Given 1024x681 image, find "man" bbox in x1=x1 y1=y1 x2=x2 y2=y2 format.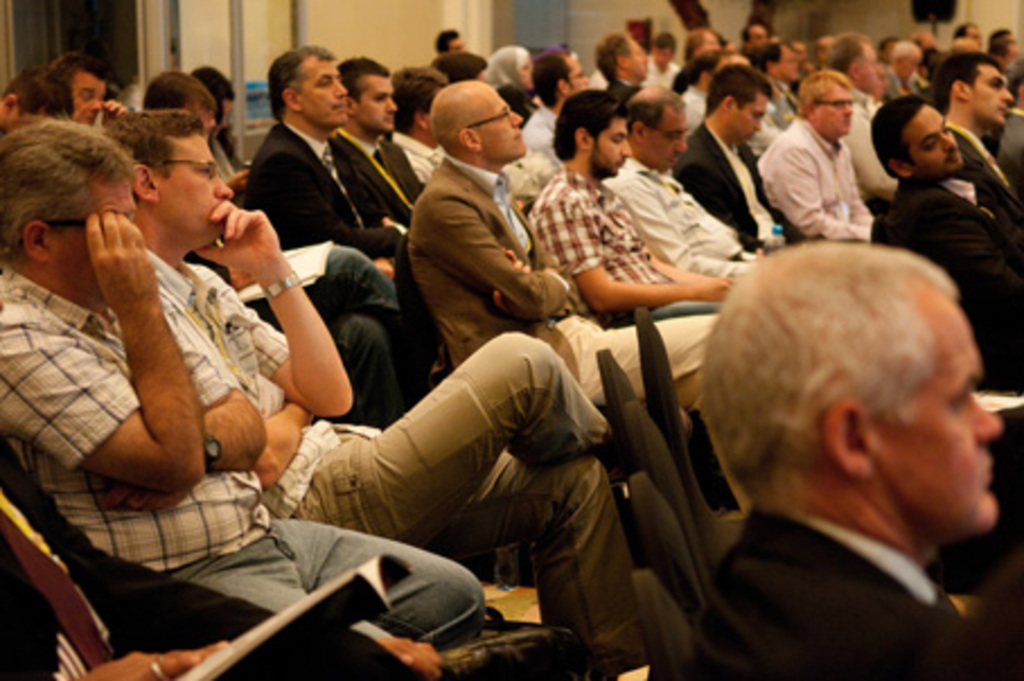
x1=0 y1=120 x2=483 y2=647.
